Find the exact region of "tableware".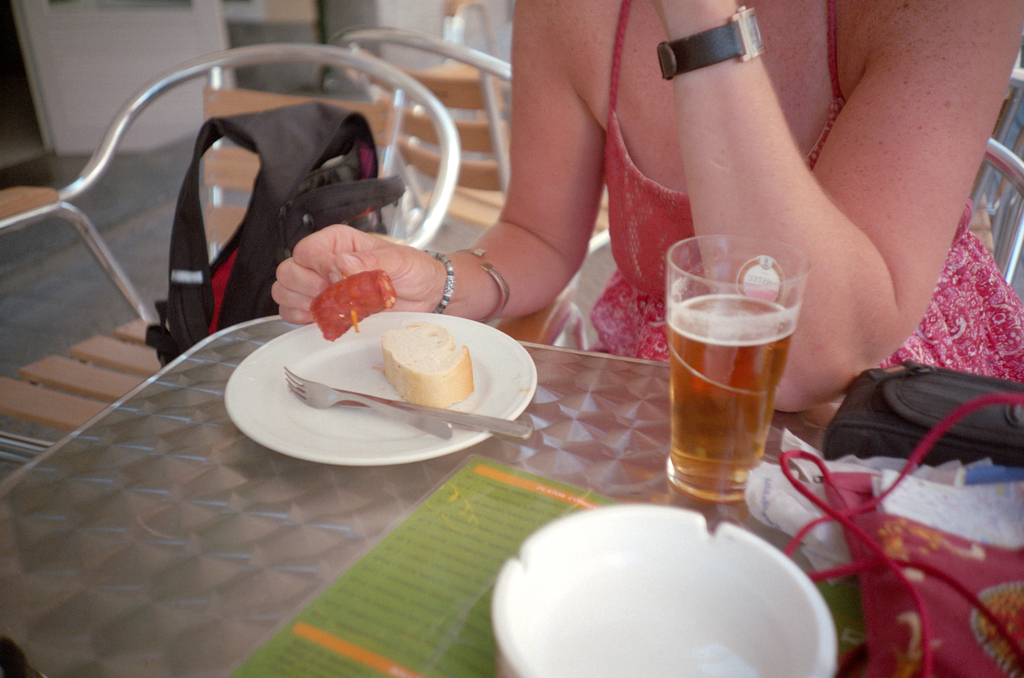
Exact region: region(665, 232, 811, 502).
